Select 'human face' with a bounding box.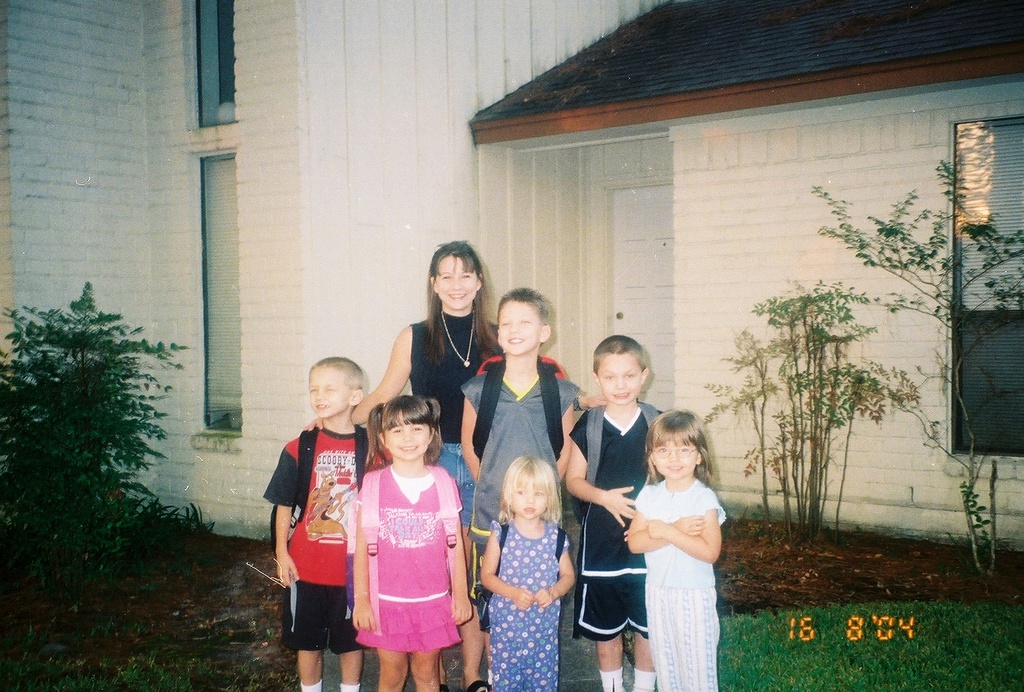
locate(595, 349, 639, 403).
